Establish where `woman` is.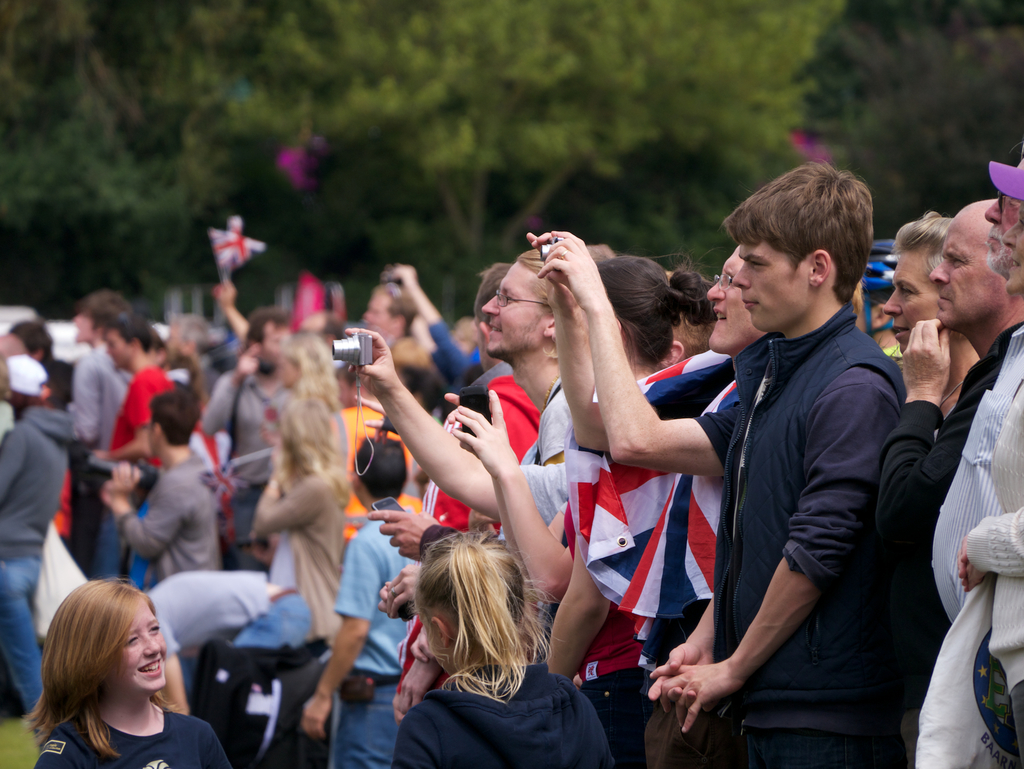
Established at <bbox>586, 257, 694, 384</bbox>.
